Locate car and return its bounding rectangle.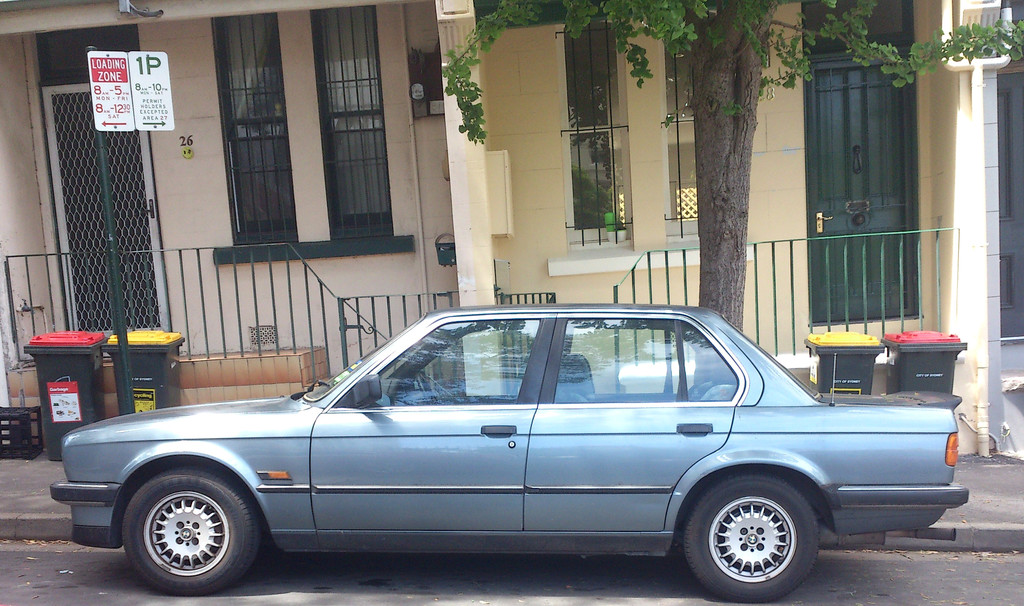
left=49, top=305, right=973, bottom=605.
